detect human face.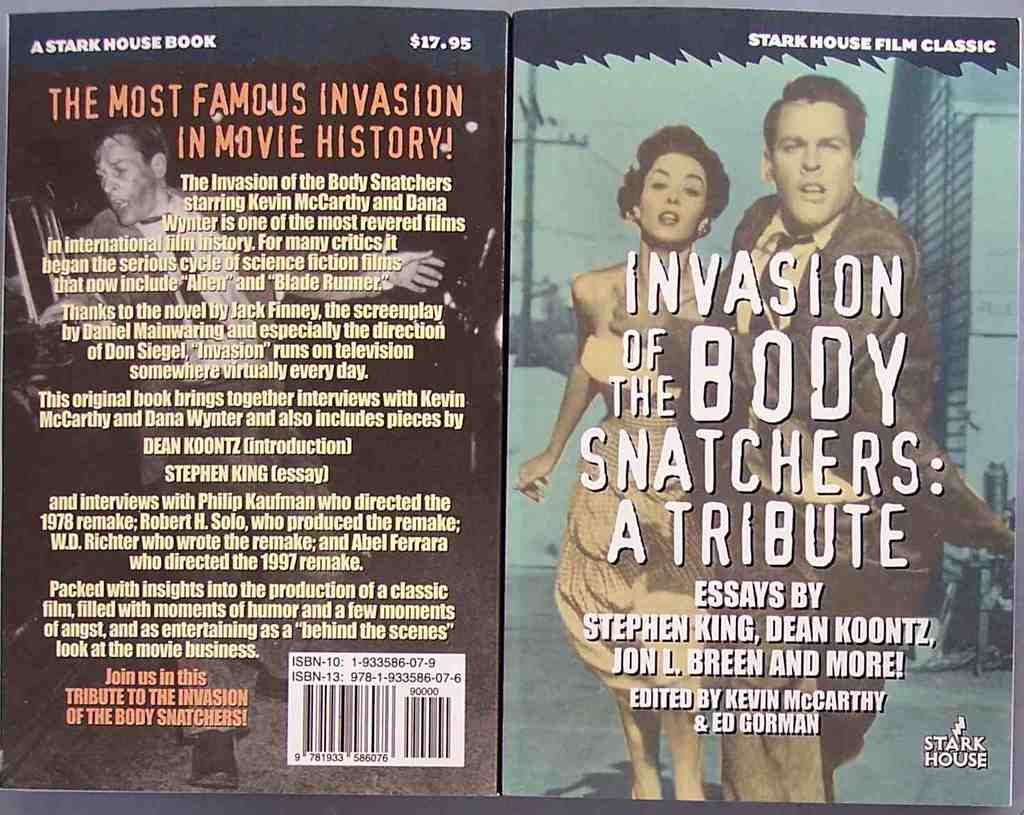
Detected at <box>771,100,859,225</box>.
